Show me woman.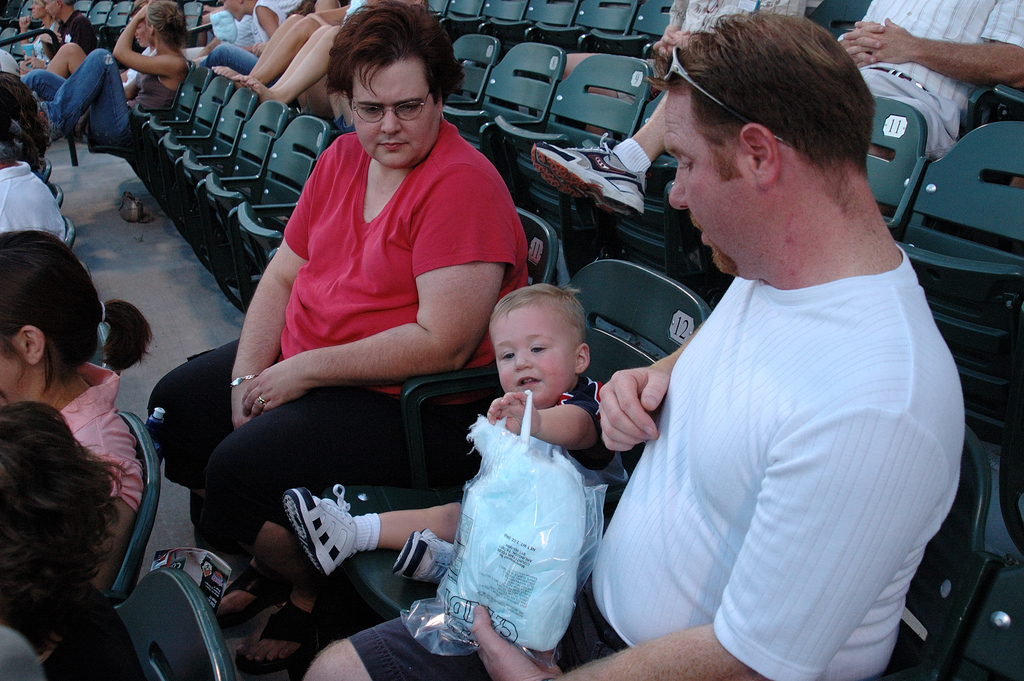
woman is here: bbox(48, 0, 200, 161).
